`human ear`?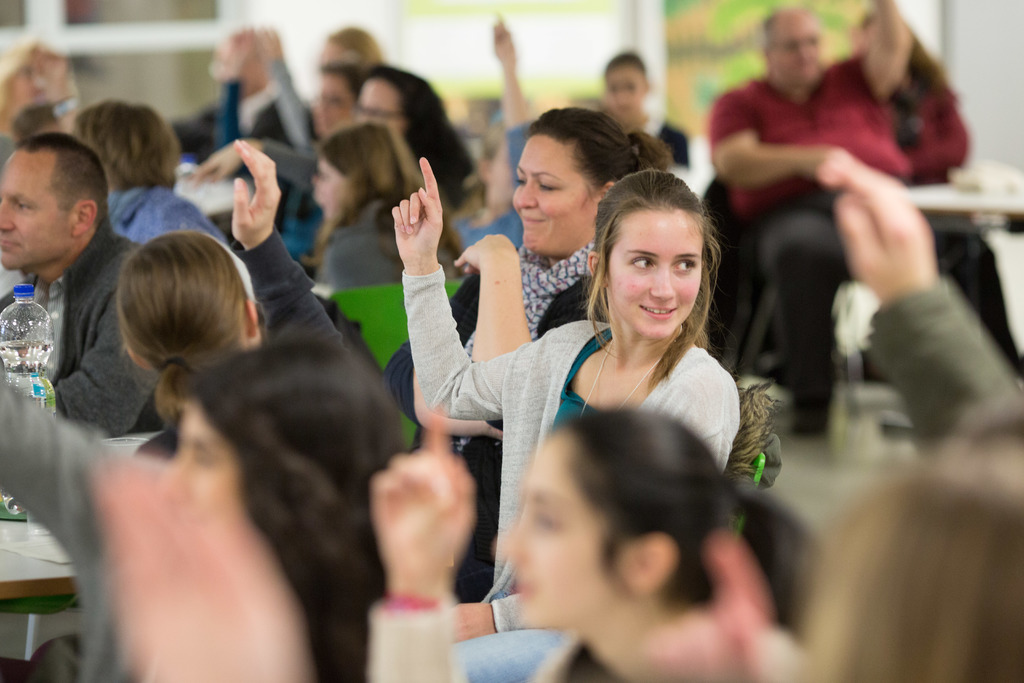
l=632, t=532, r=683, b=591
